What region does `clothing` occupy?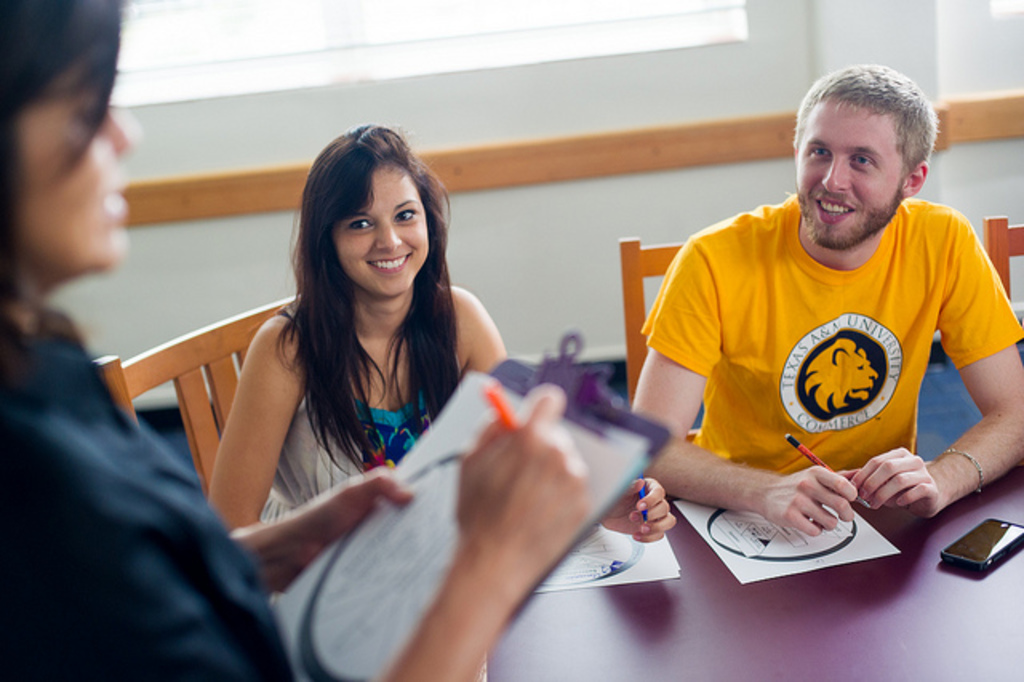
(x1=248, y1=295, x2=478, y2=535).
